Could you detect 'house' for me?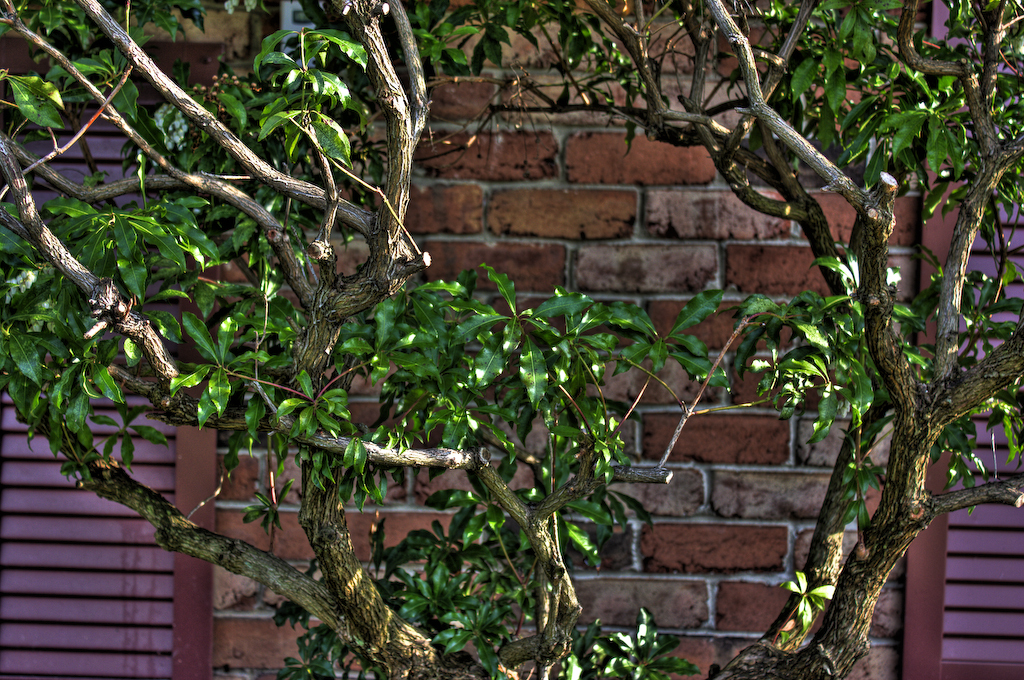
Detection result: Rect(175, 0, 902, 679).
